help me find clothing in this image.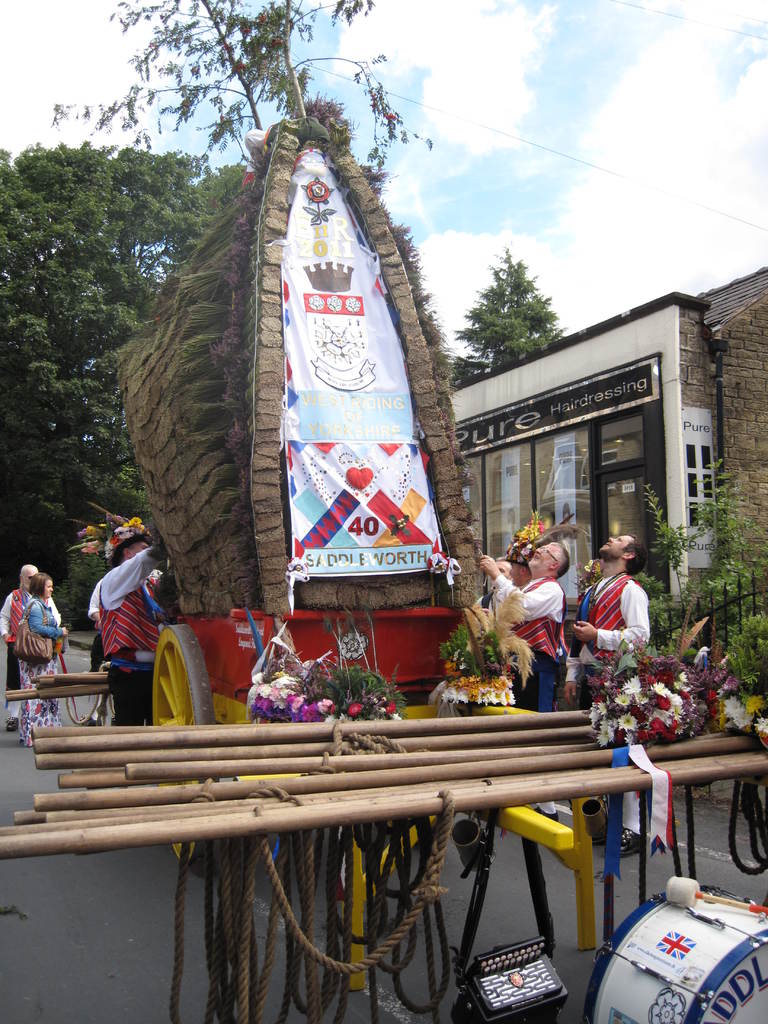
Found it: x1=0 y1=585 x2=65 y2=717.
